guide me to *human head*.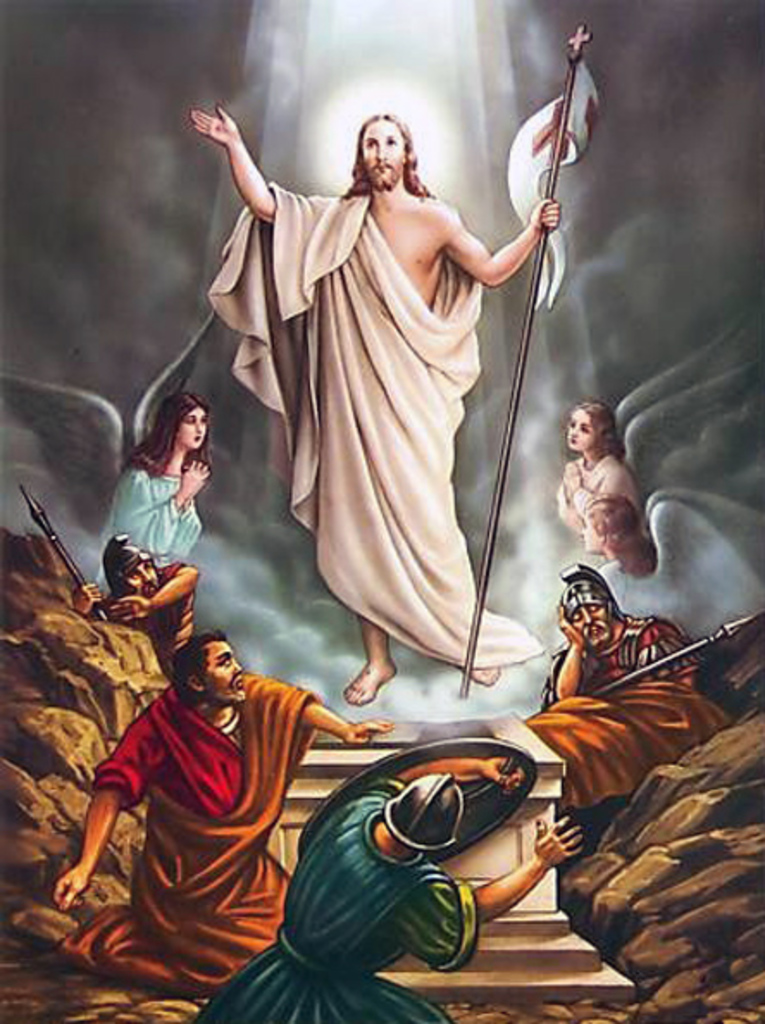
Guidance: 107,546,169,598.
